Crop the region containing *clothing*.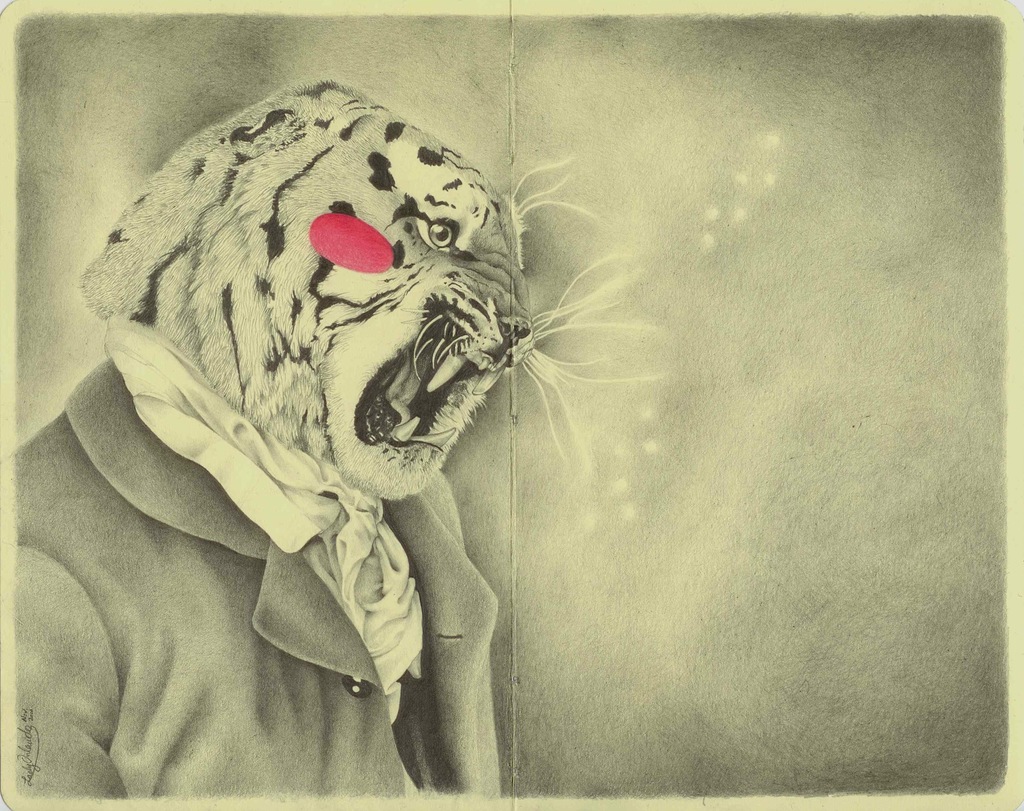
Crop region: <region>13, 324, 504, 791</region>.
